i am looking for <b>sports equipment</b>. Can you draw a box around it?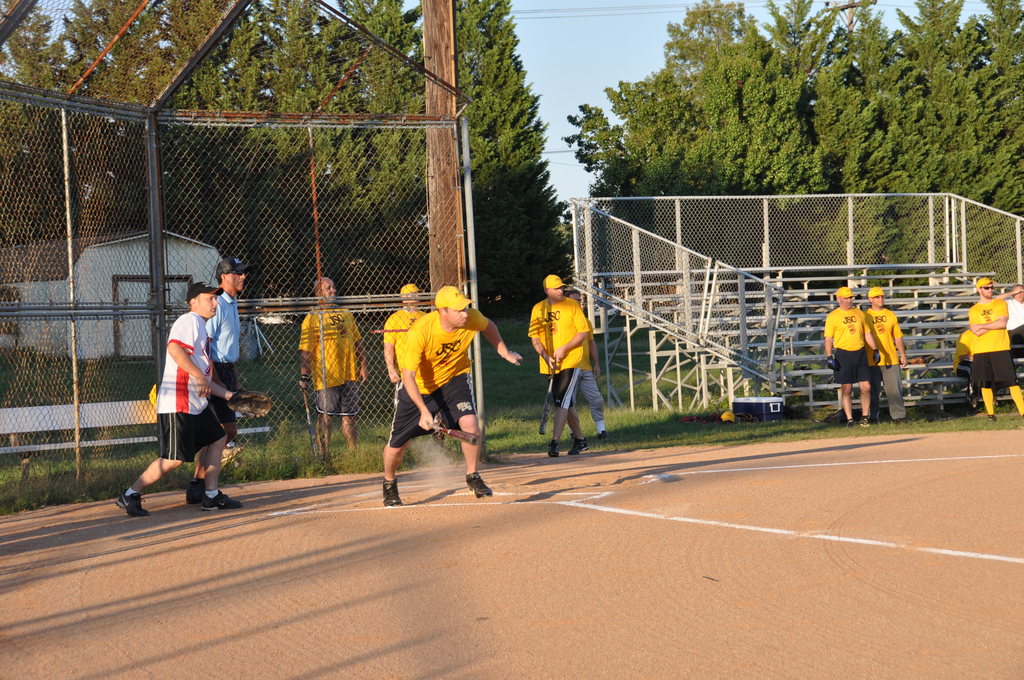
Sure, the bounding box is (196, 494, 244, 514).
